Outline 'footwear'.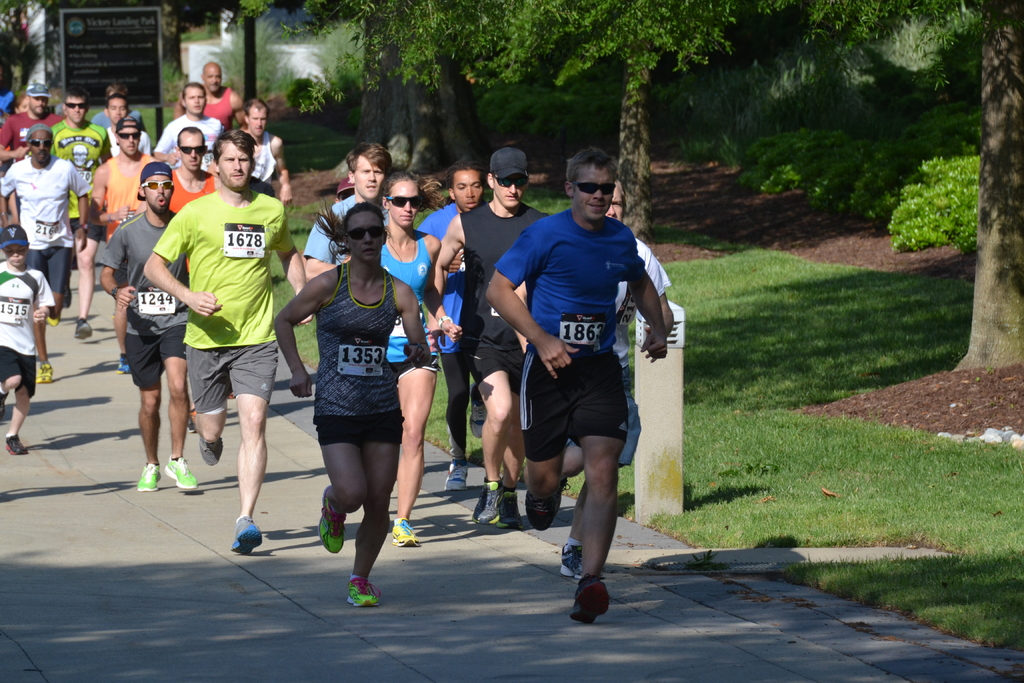
Outline: crop(471, 481, 504, 523).
